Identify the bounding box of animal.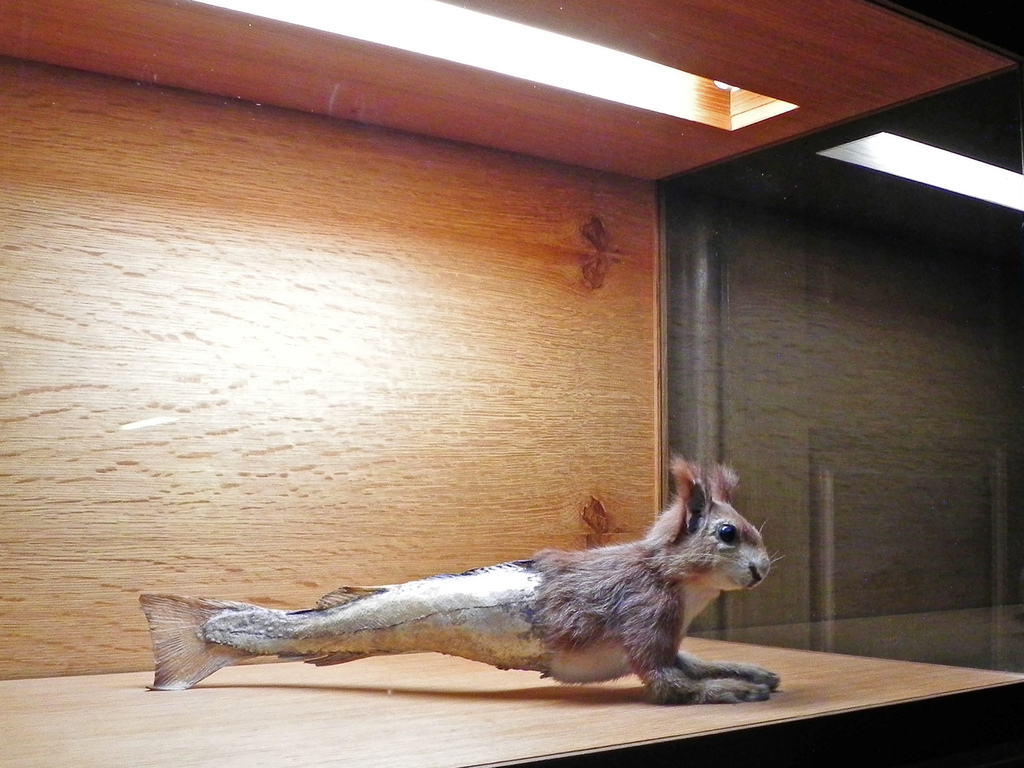
{"x1": 143, "y1": 453, "x2": 787, "y2": 703}.
